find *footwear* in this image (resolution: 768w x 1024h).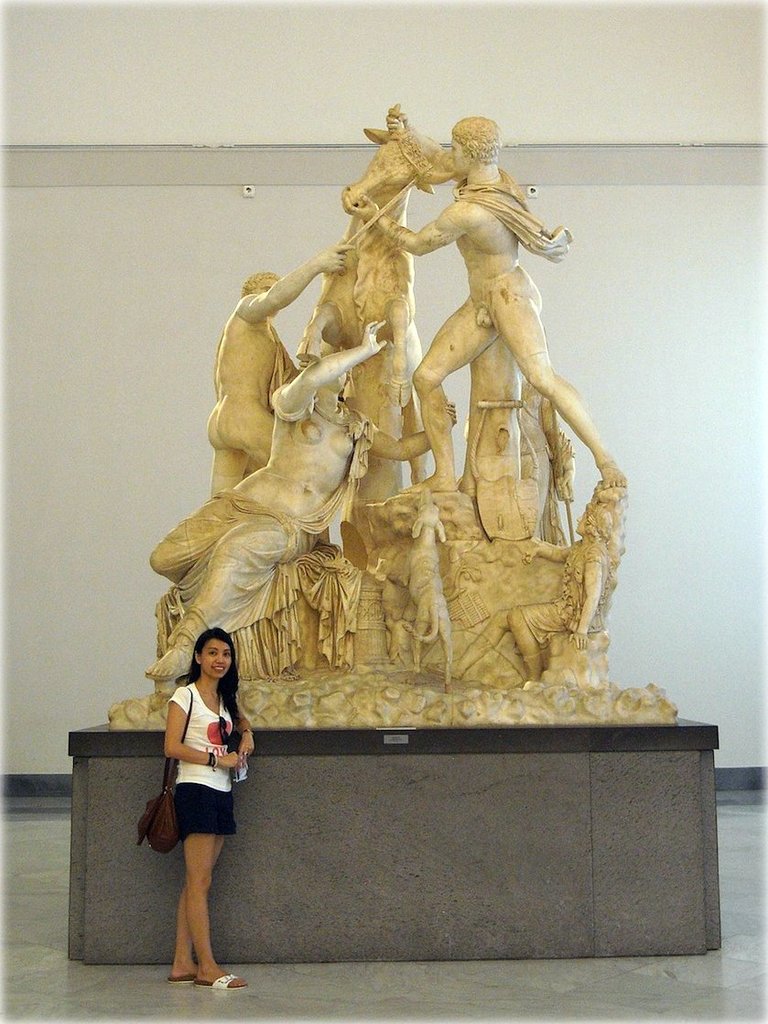
box(168, 972, 195, 979).
